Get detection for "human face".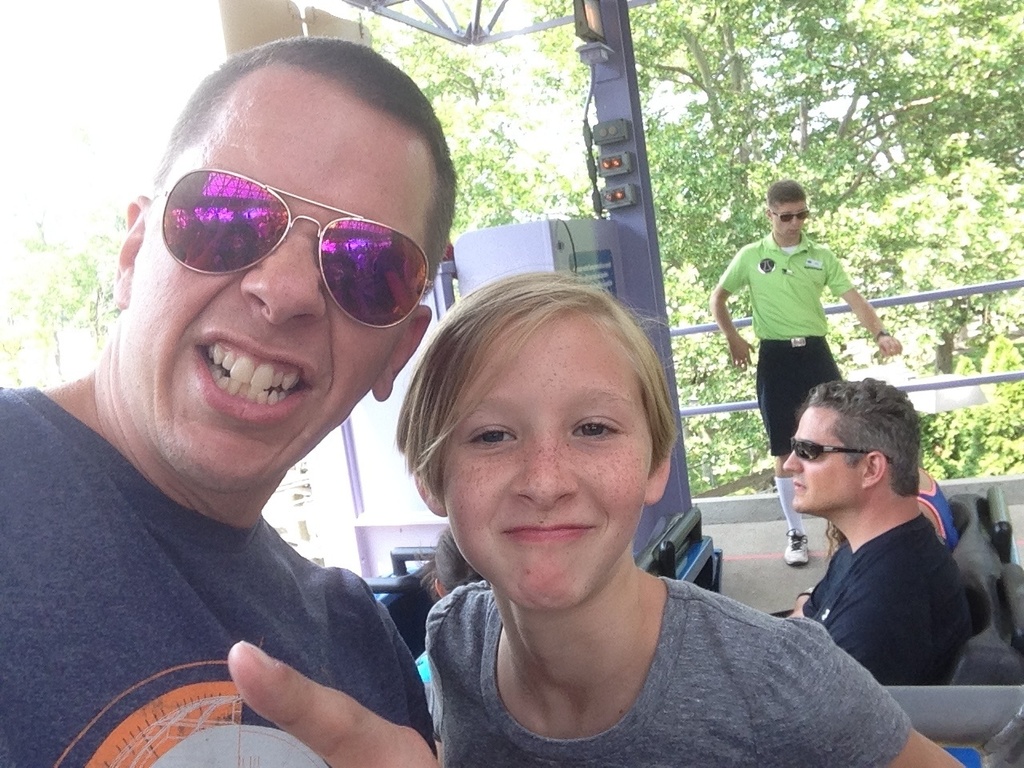
Detection: x1=119, y1=93, x2=434, y2=495.
